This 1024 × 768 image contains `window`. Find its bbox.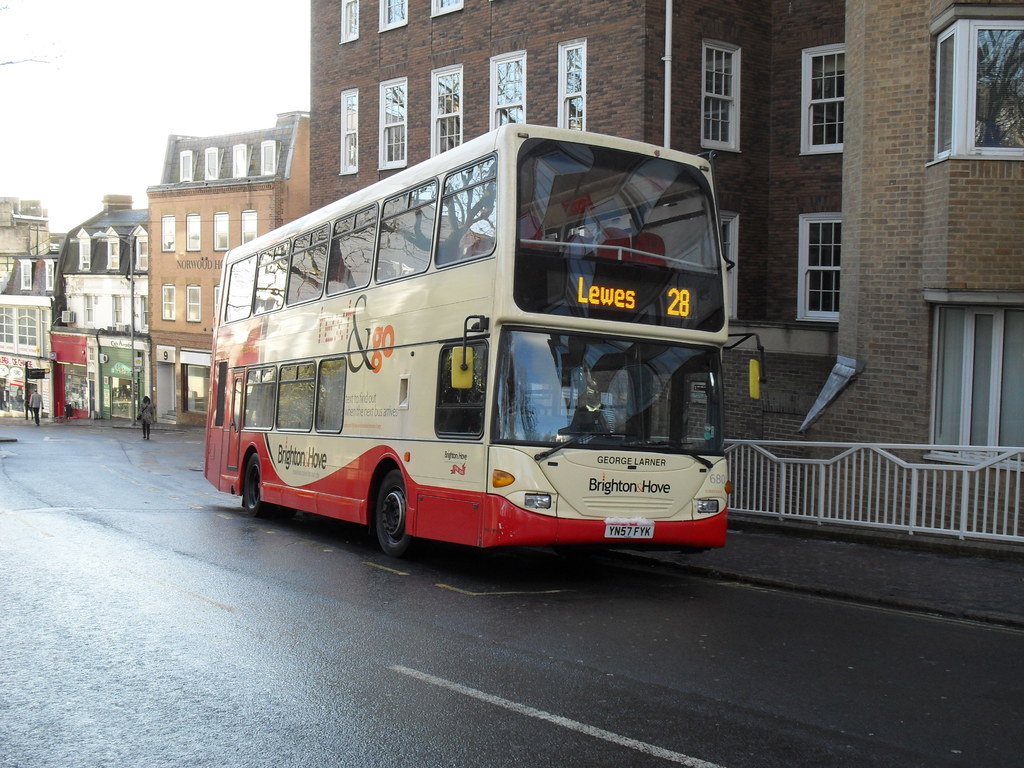
340,90,356,175.
